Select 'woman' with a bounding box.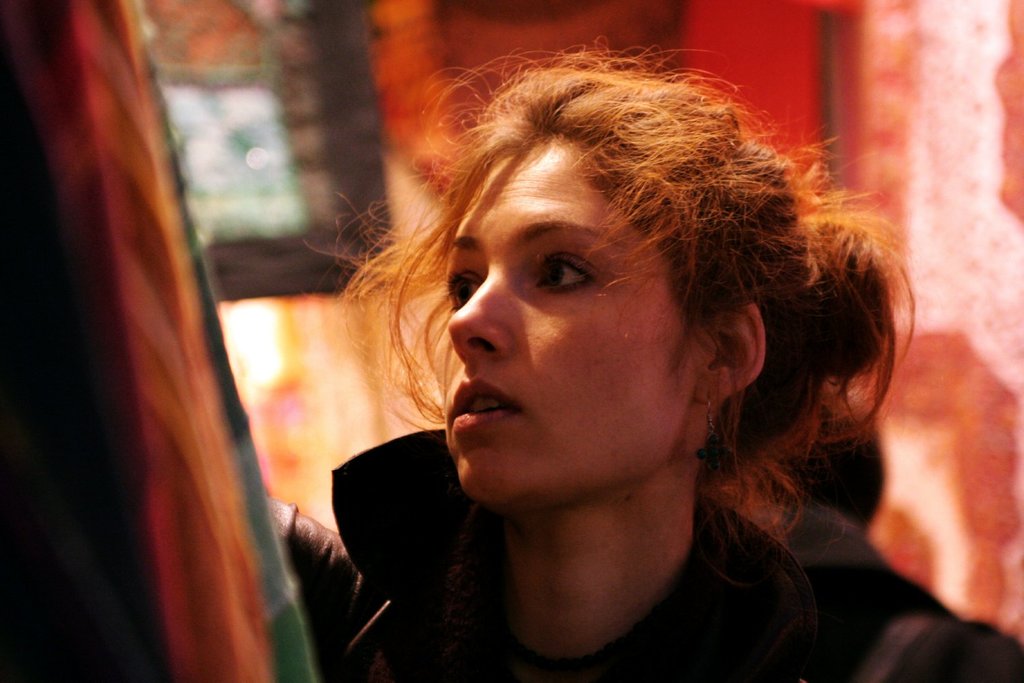
[268,43,1023,682].
